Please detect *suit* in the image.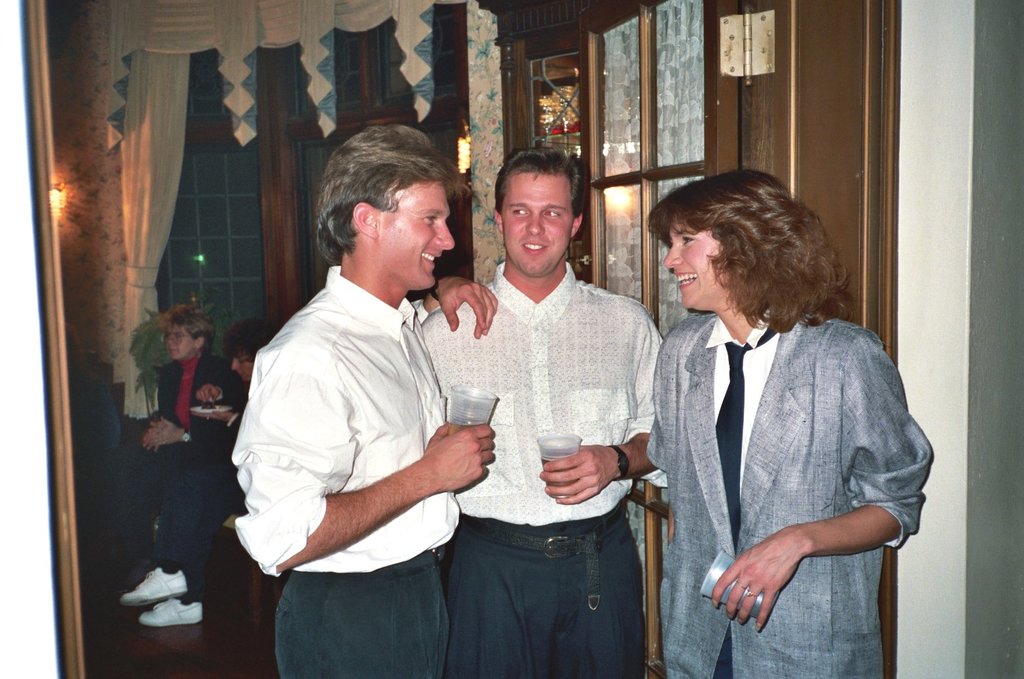
(635,219,923,663).
